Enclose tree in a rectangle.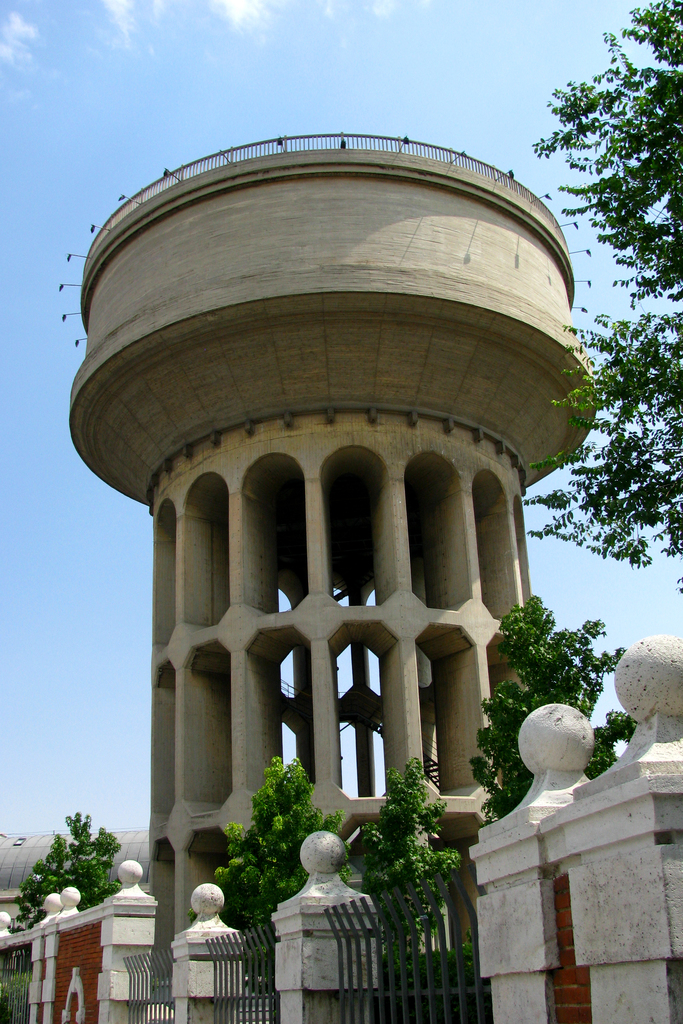
box=[342, 753, 483, 979].
